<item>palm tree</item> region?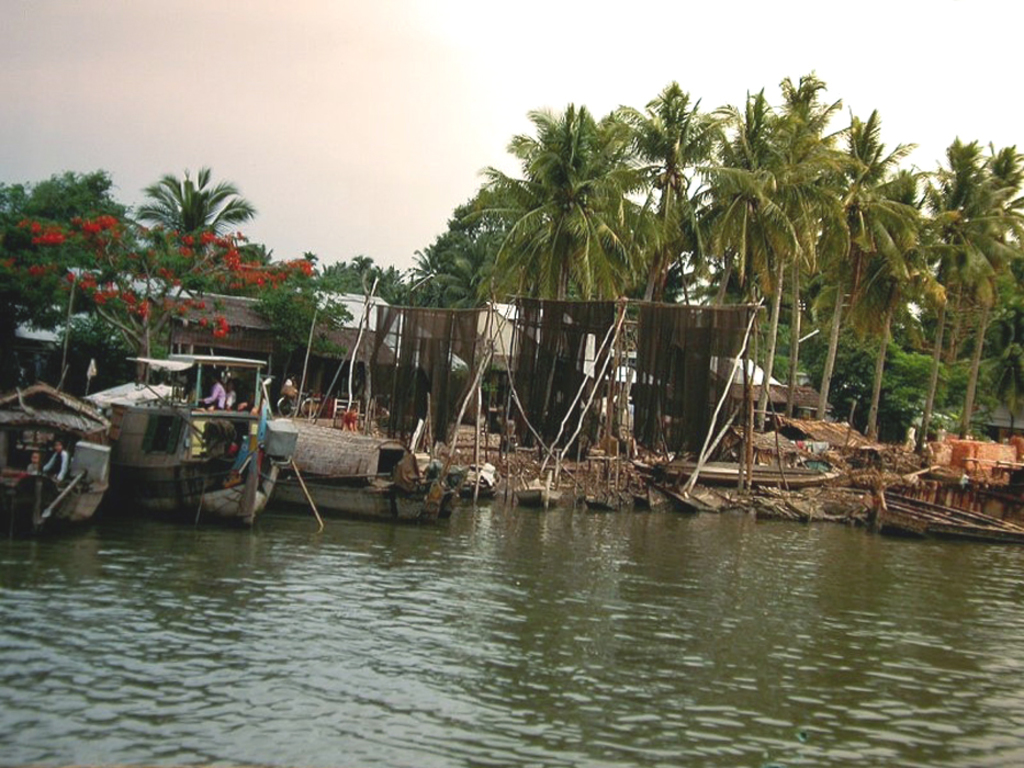
detection(156, 163, 261, 324)
